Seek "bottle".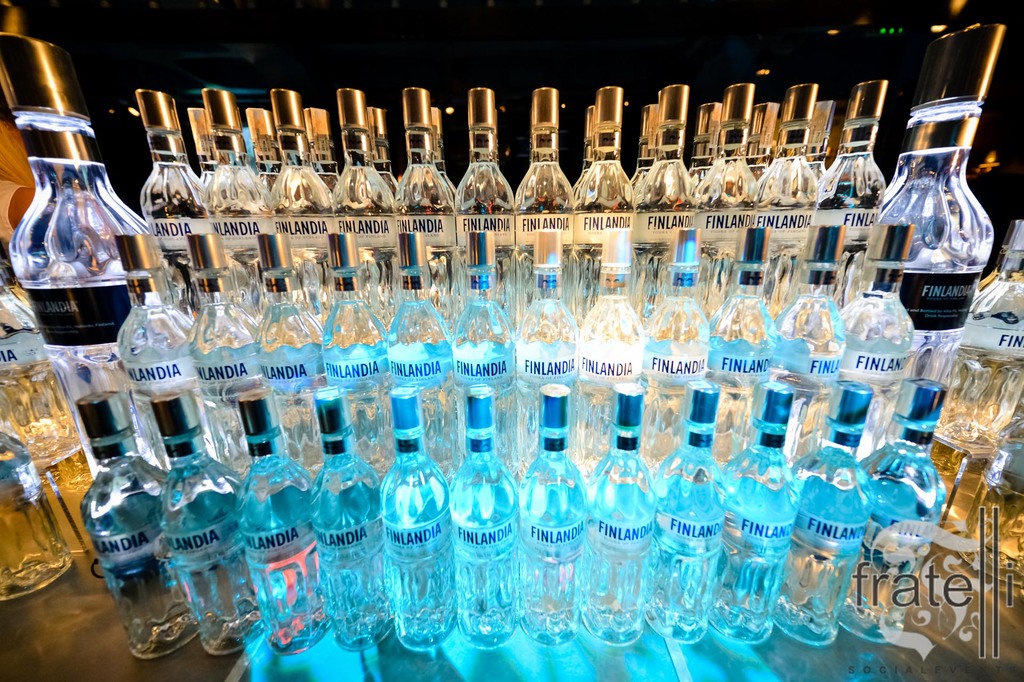
270/92/340/298.
